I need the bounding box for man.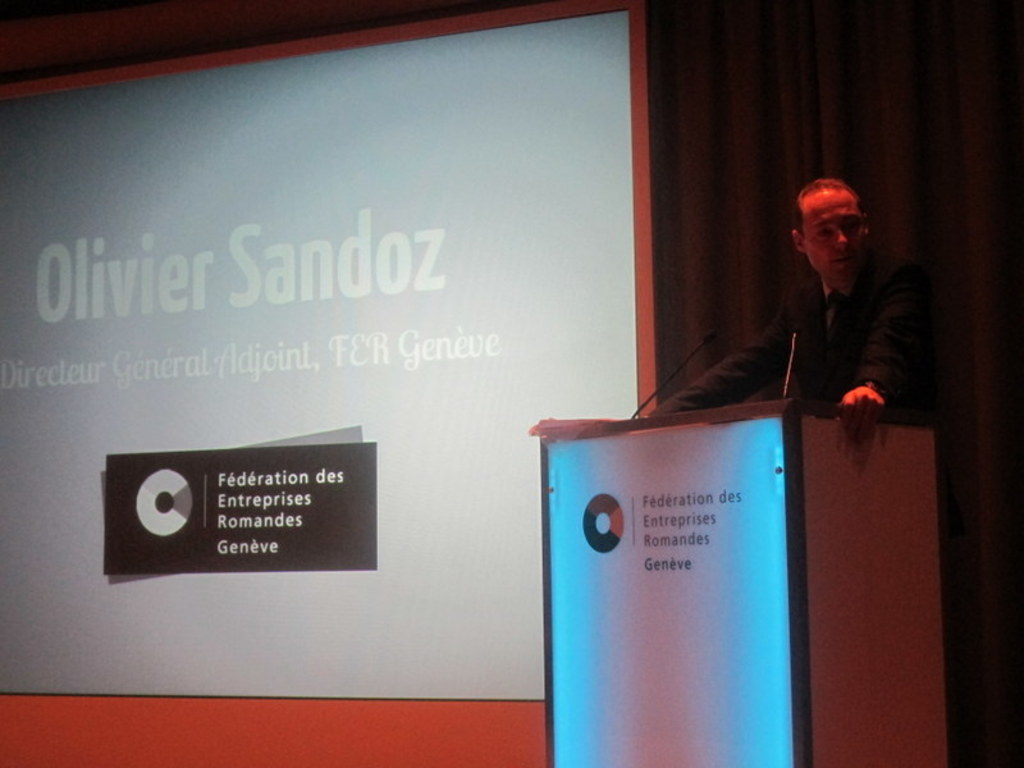
Here it is: [648,188,931,462].
